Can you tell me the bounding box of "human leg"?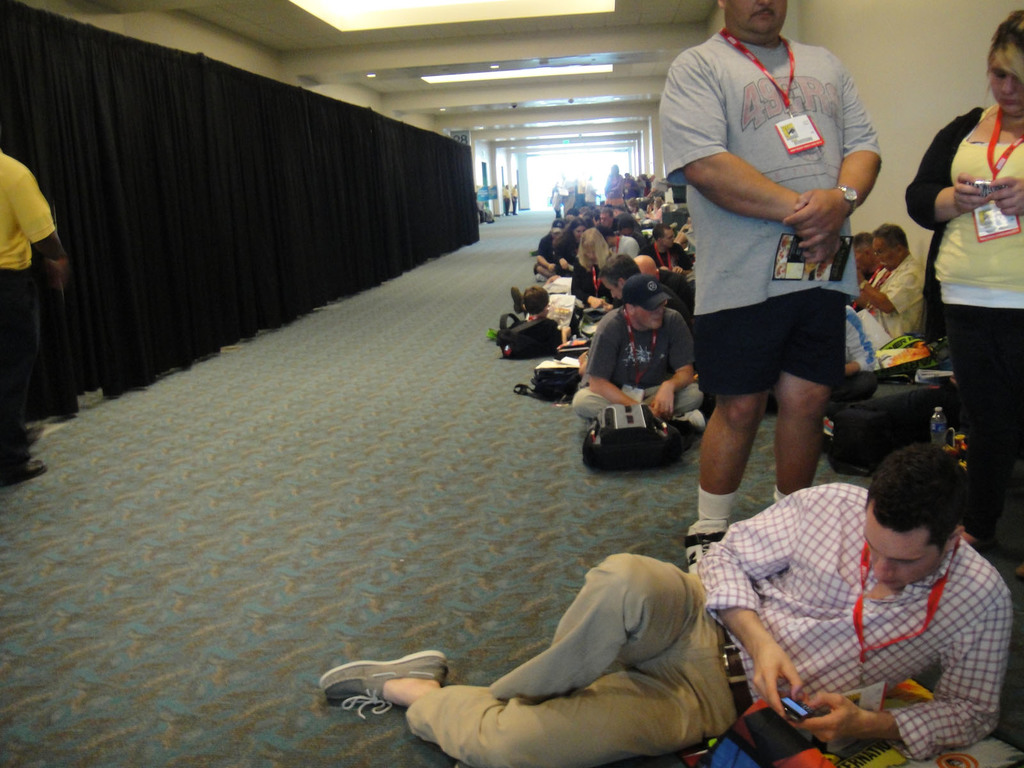
<bbox>463, 552, 701, 767</bbox>.
